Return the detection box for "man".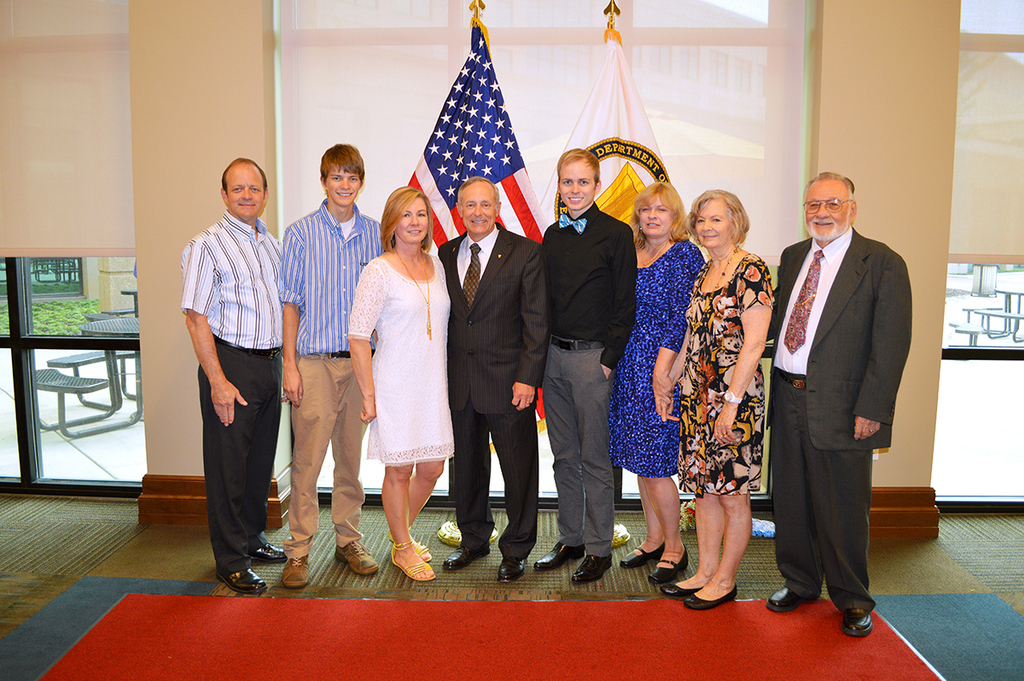
select_region(173, 148, 294, 579).
